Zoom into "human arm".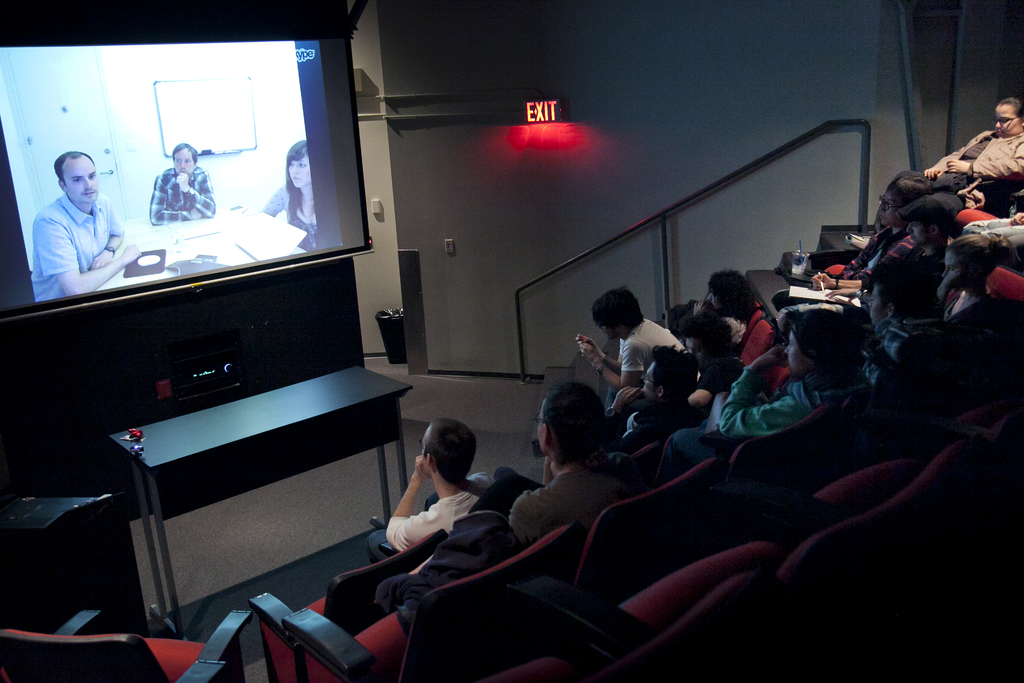
Zoom target: (left=580, top=325, right=647, bottom=403).
